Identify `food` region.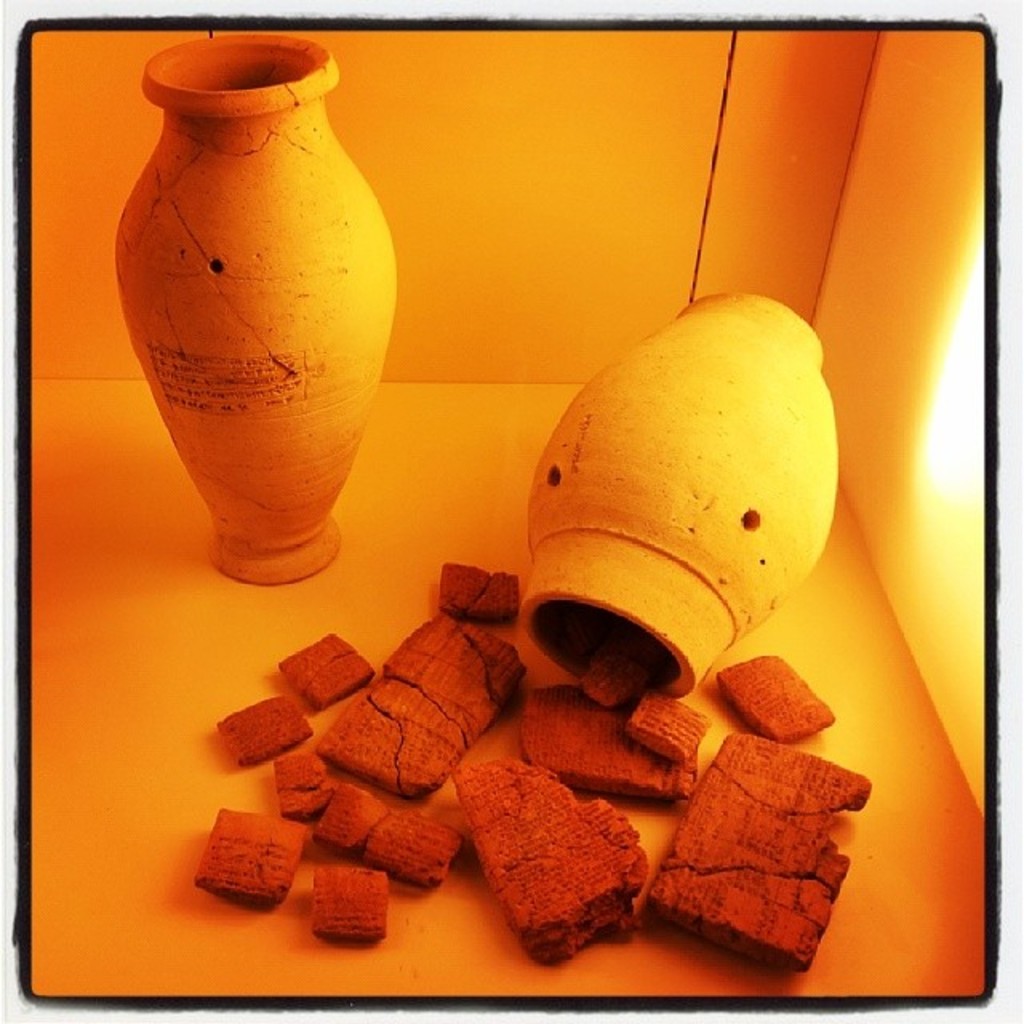
Region: (438, 558, 526, 626).
